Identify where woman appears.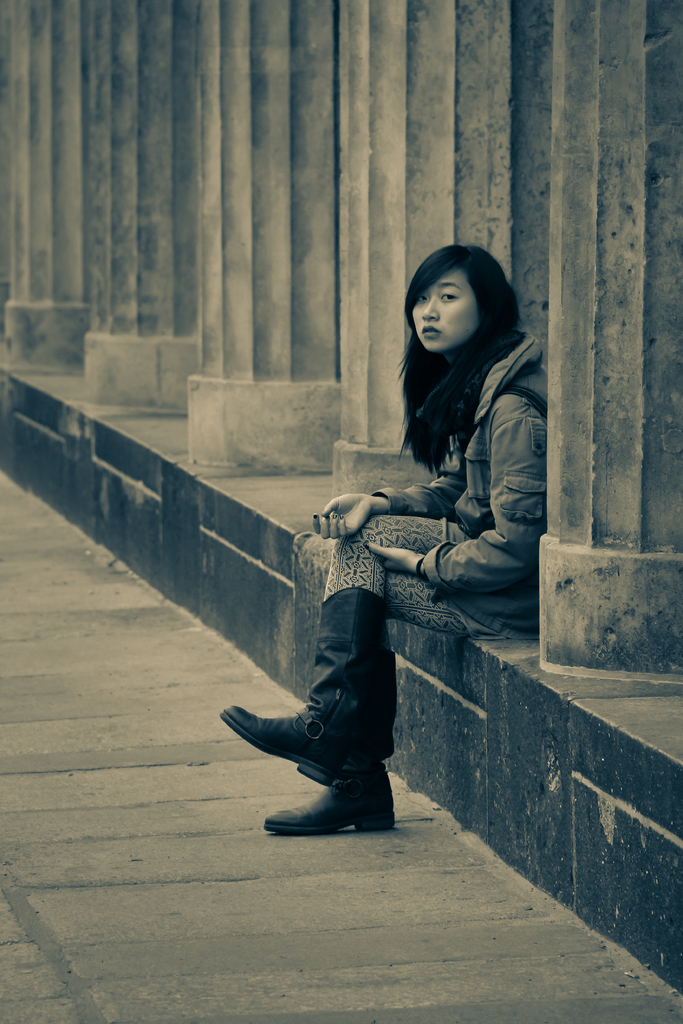
Appears at 220,244,550,833.
